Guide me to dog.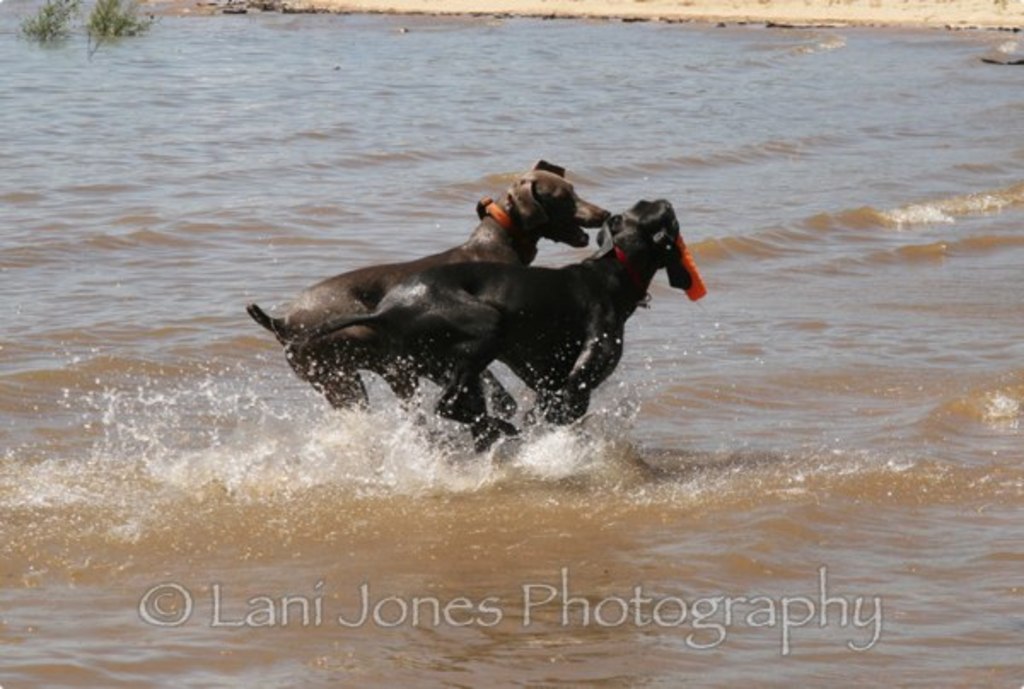
Guidance: <box>300,196,695,454</box>.
